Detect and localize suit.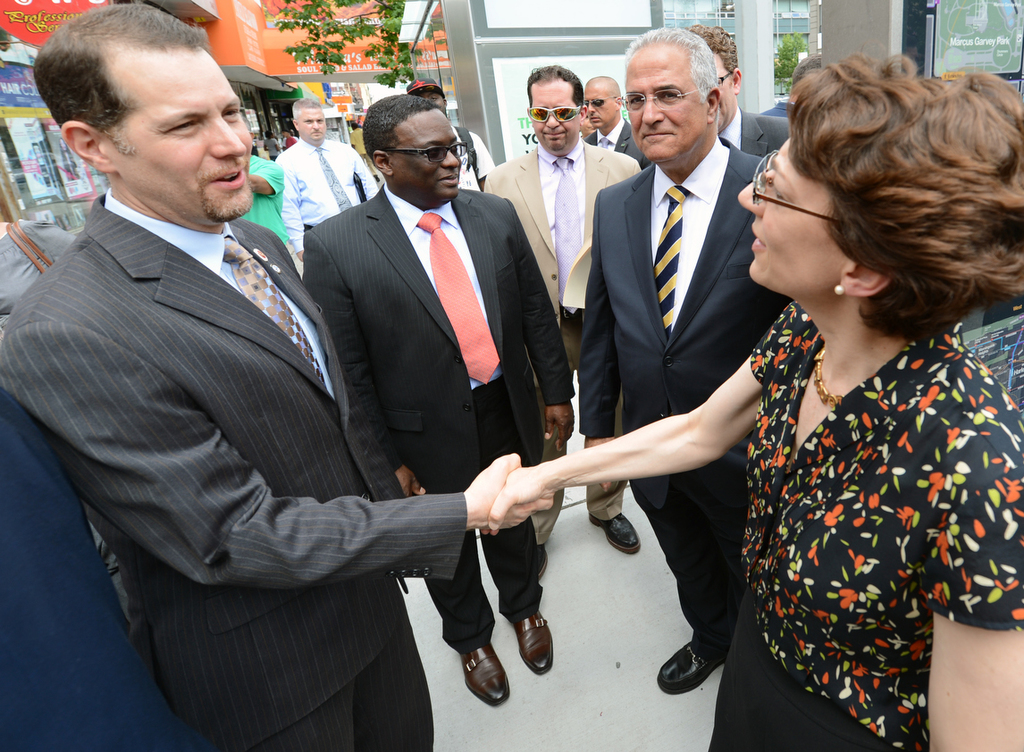
Localized at (577,133,793,659).
